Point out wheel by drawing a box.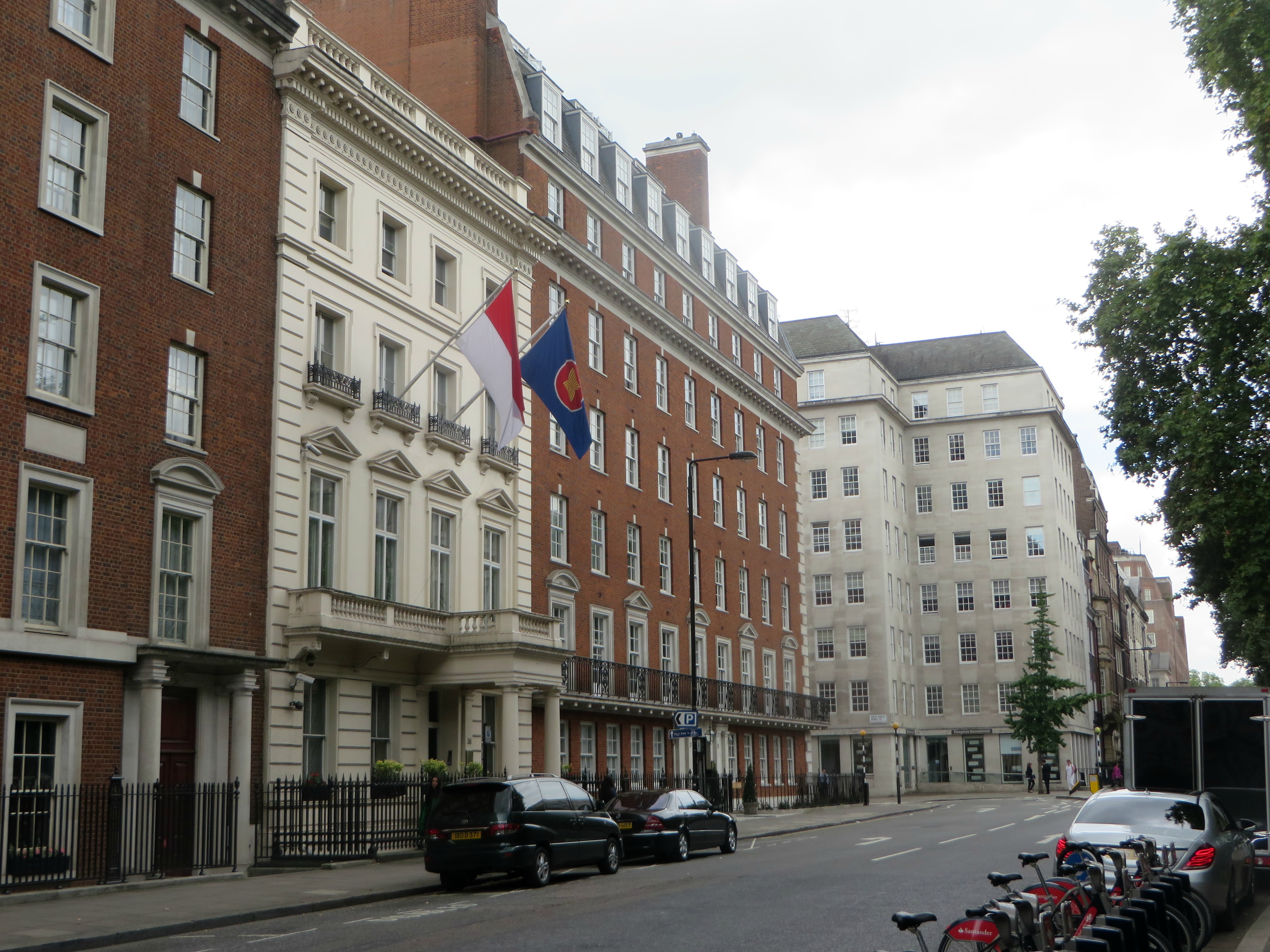
{"x1": 389, "y1": 280, "x2": 392, "y2": 294}.
